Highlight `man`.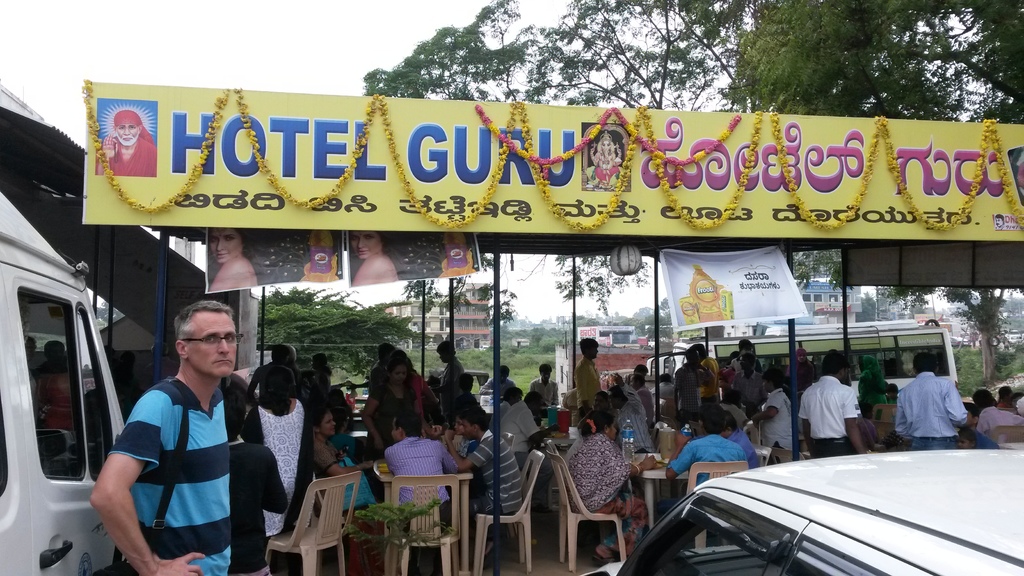
Highlighted region: 657,372,677,403.
